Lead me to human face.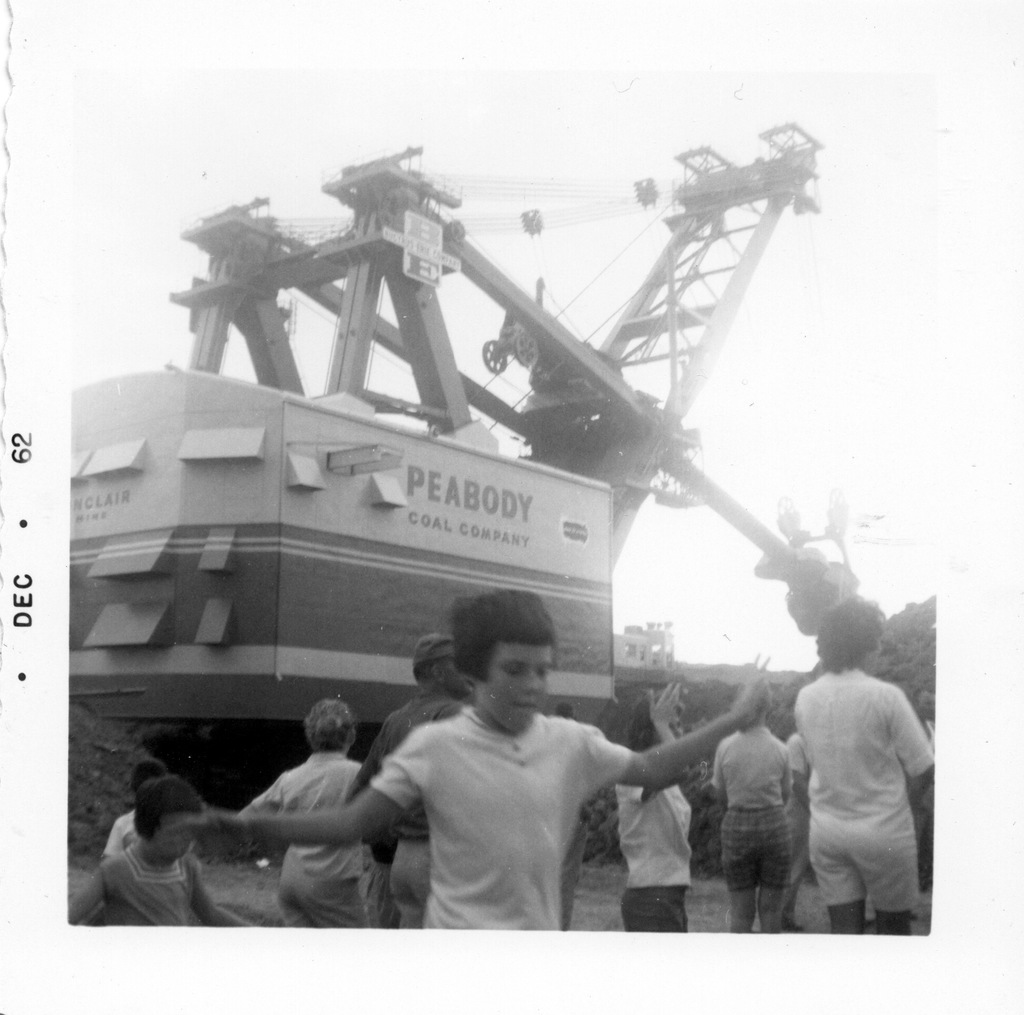
Lead to bbox=(449, 657, 479, 702).
